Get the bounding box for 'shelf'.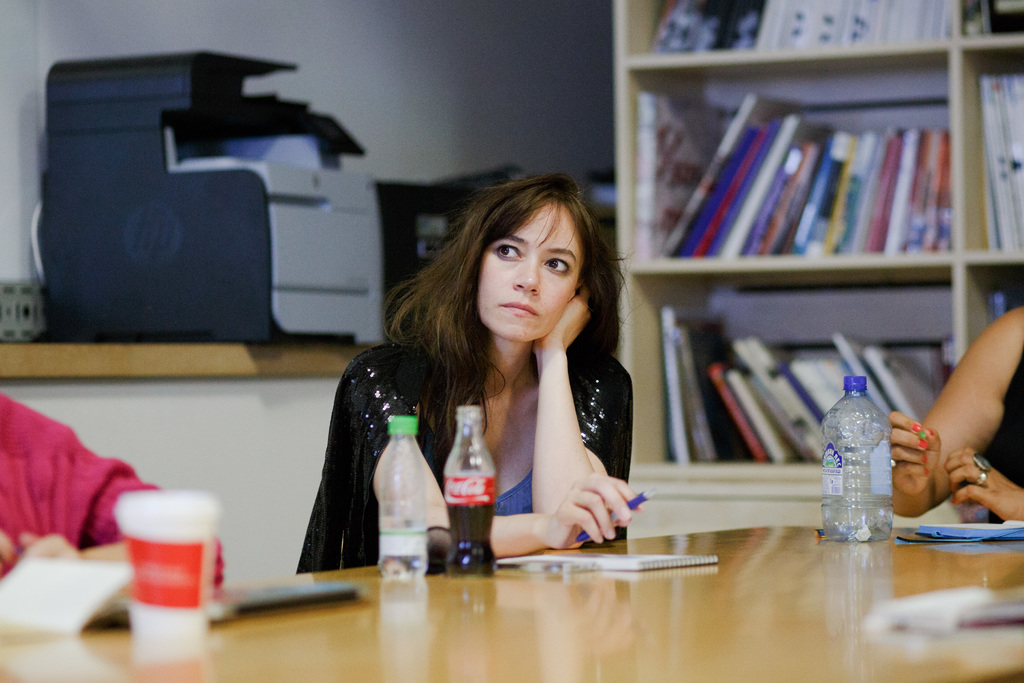
(941, 50, 1023, 261).
